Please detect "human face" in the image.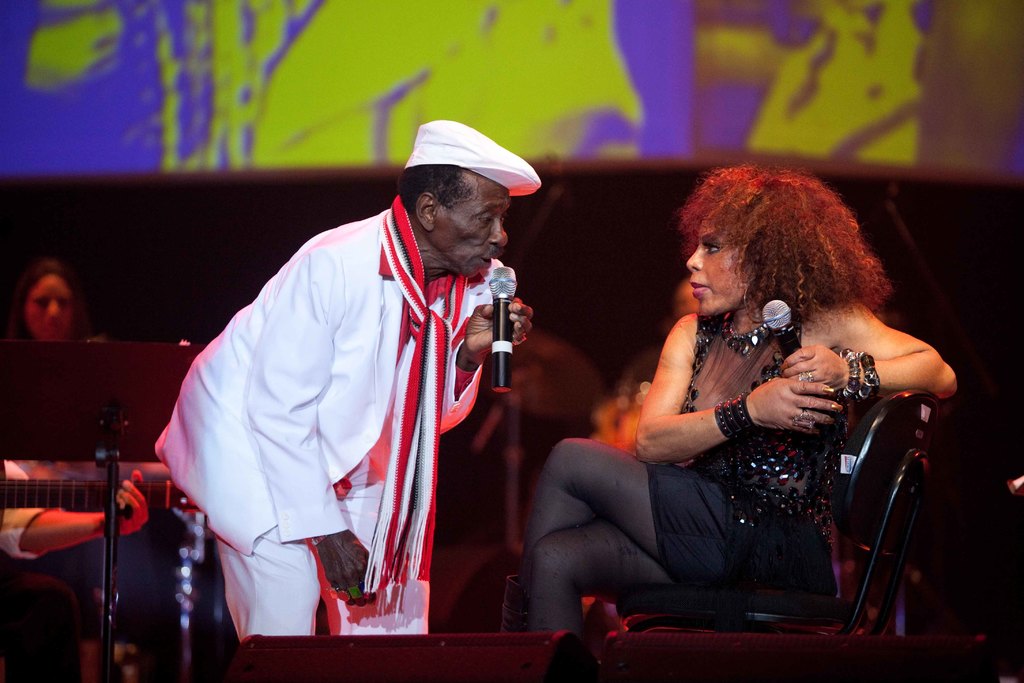
x1=685, y1=217, x2=748, y2=315.
